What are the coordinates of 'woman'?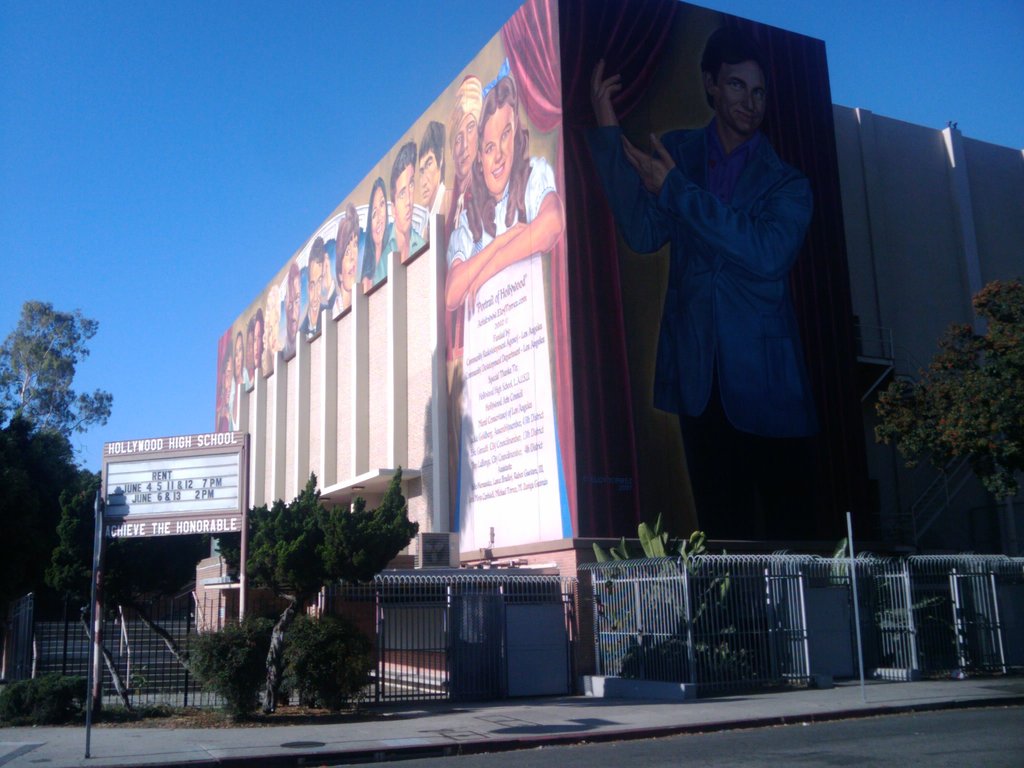
(x1=361, y1=182, x2=398, y2=286).
